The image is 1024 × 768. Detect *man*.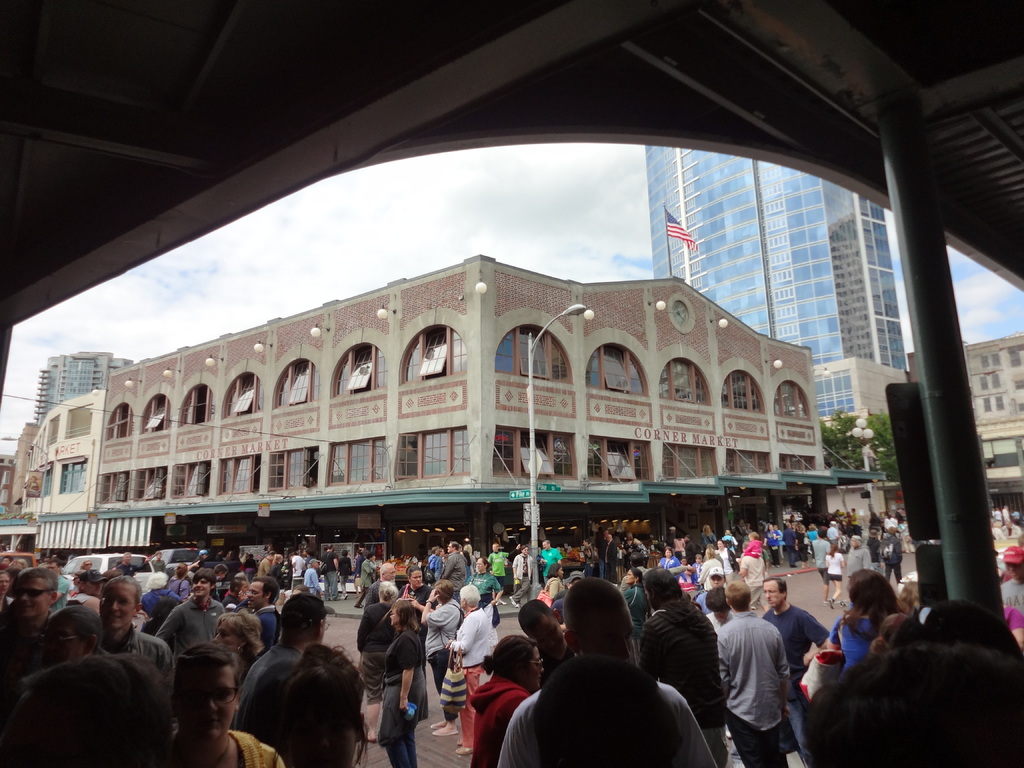
Detection: bbox=[643, 569, 718, 760].
